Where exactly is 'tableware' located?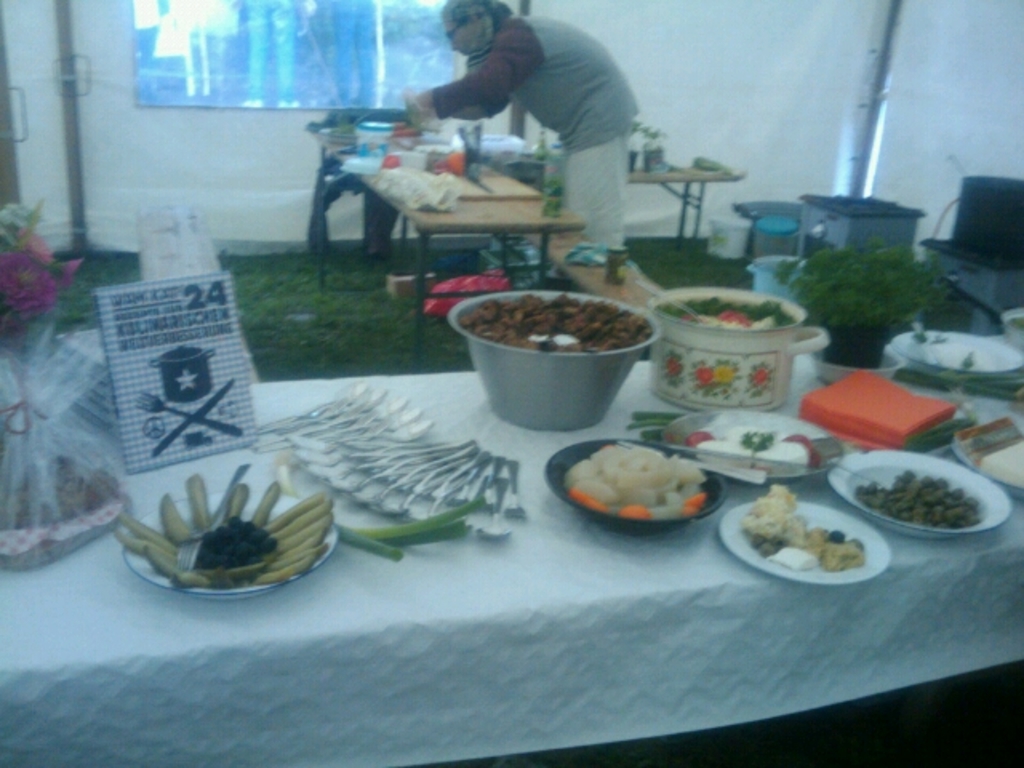
Its bounding box is 448, 288, 662, 435.
